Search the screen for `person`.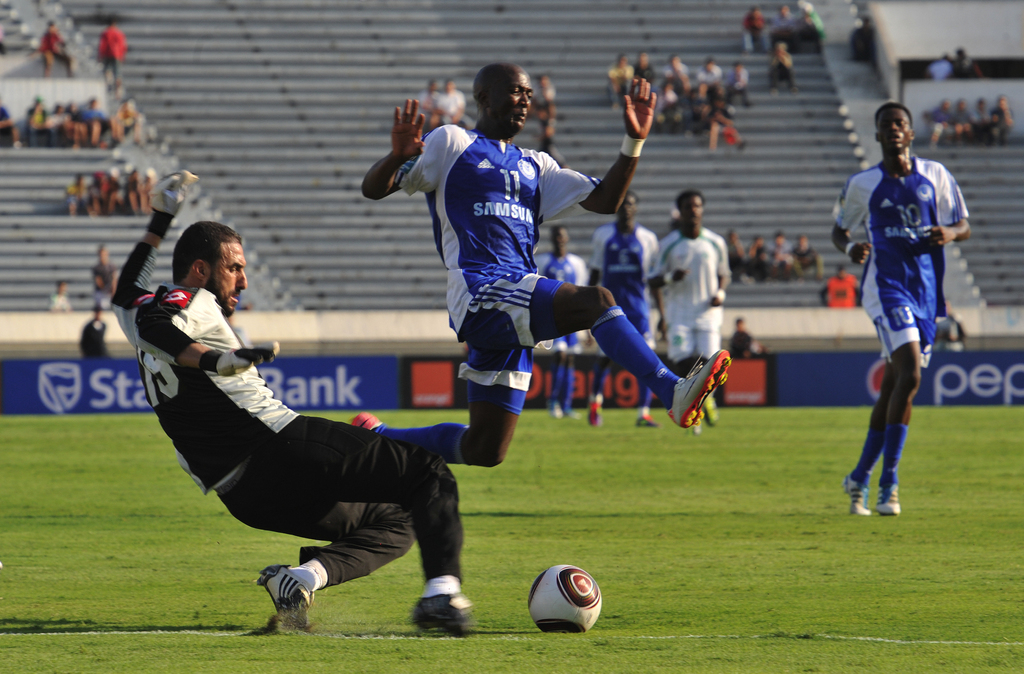
Found at crop(533, 120, 565, 170).
